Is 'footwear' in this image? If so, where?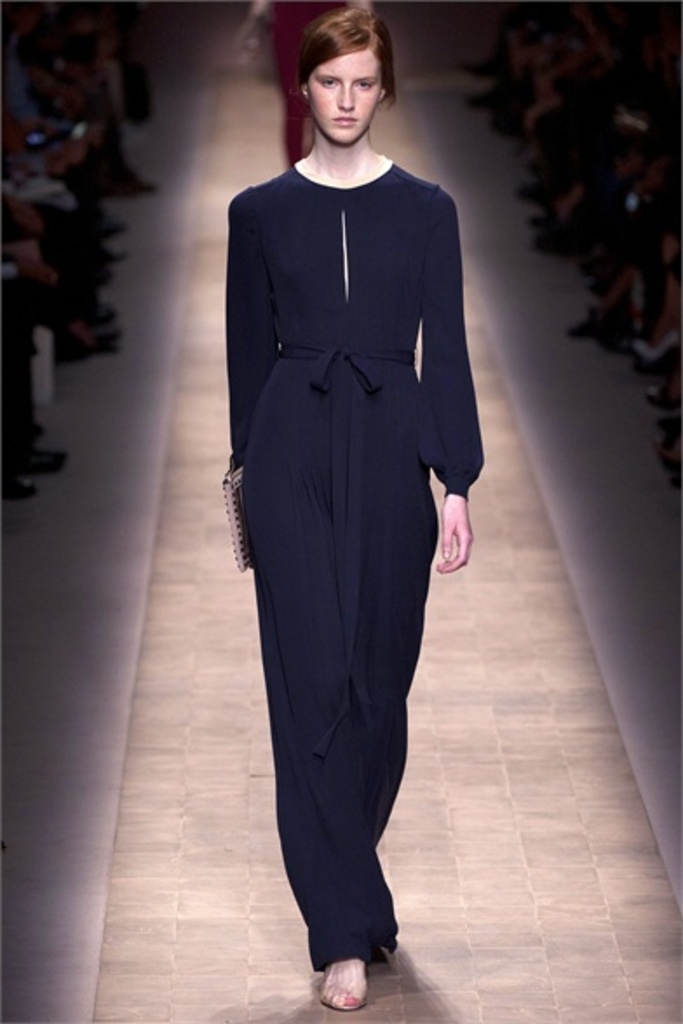
Yes, at region(463, 44, 509, 75).
